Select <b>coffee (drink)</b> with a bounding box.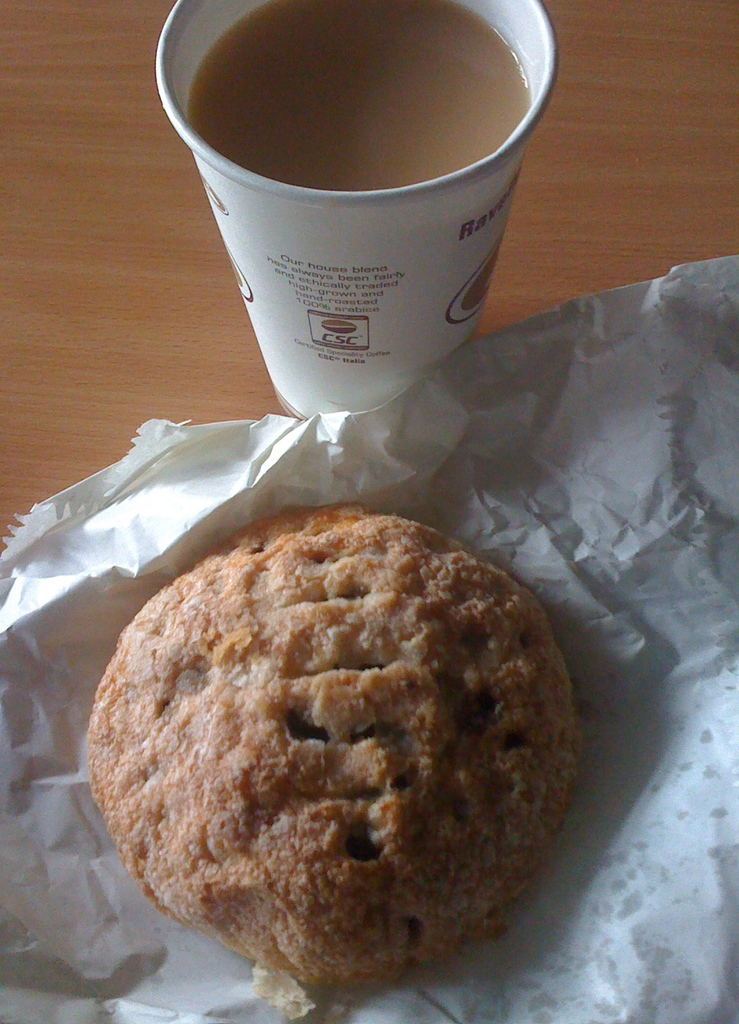
(183, 0, 548, 188).
